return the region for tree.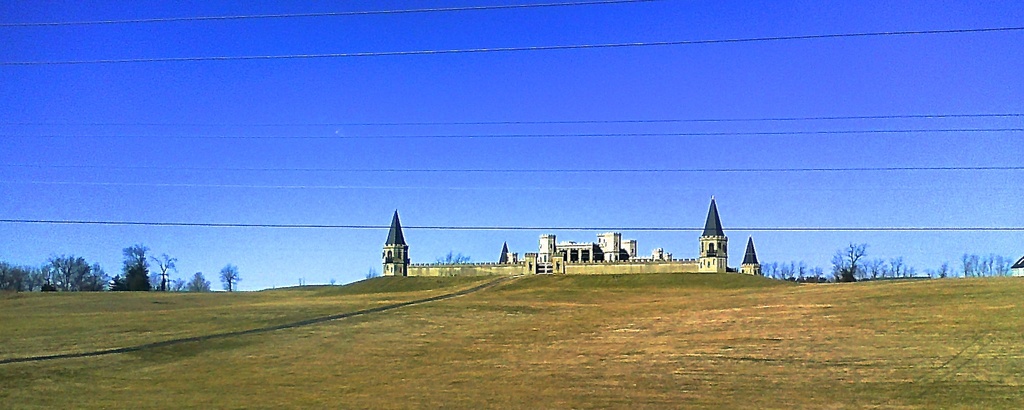
region(0, 261, 43, 293).
